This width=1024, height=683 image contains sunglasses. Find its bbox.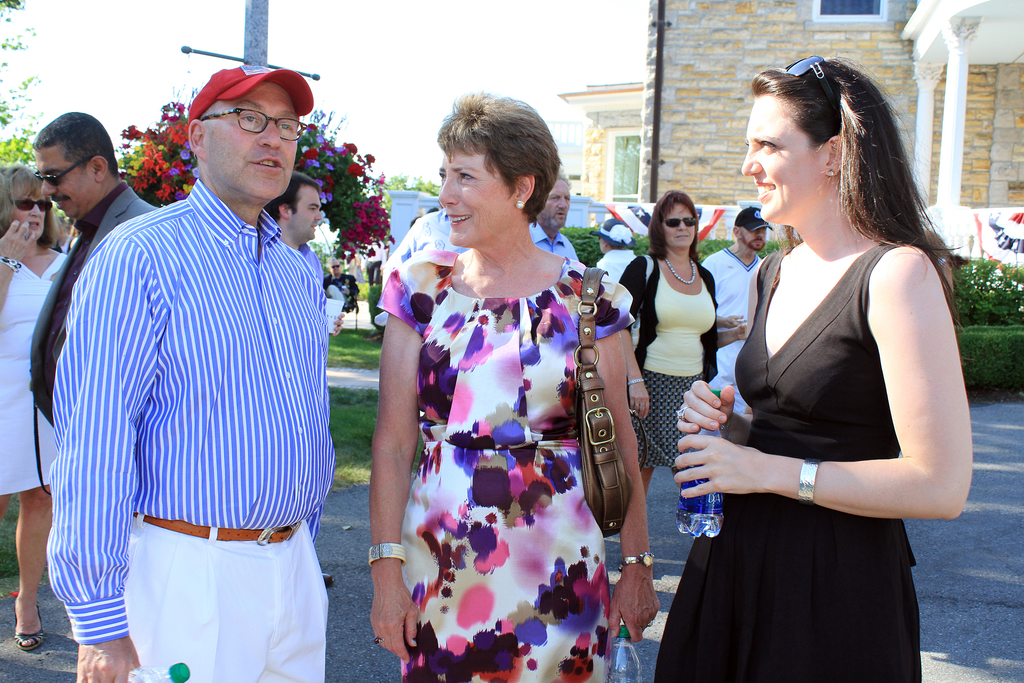
12,202,54,211.
